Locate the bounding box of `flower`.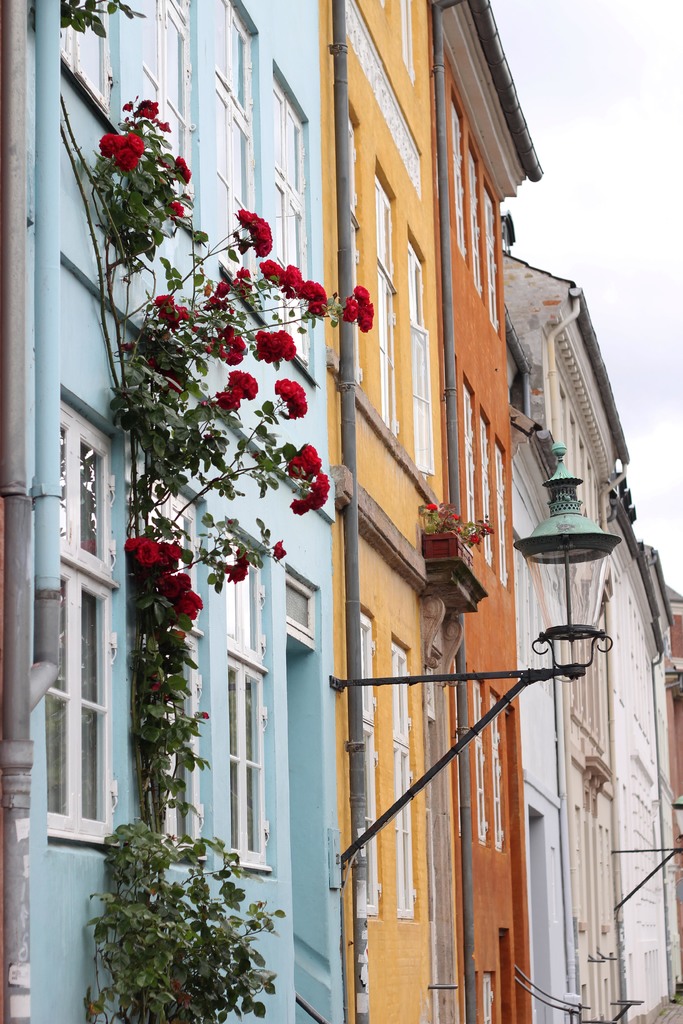
Bounding box: left=174, top=596, right=198, bottom=620.
